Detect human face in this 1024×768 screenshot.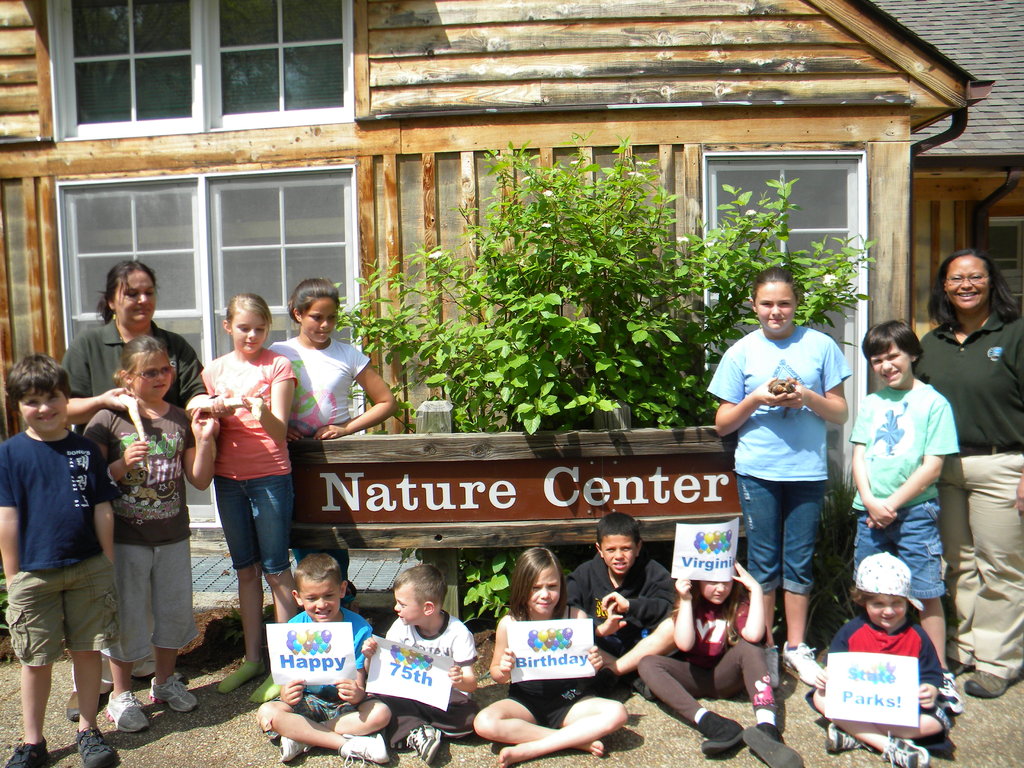
Detection: 947 253 990 304.
